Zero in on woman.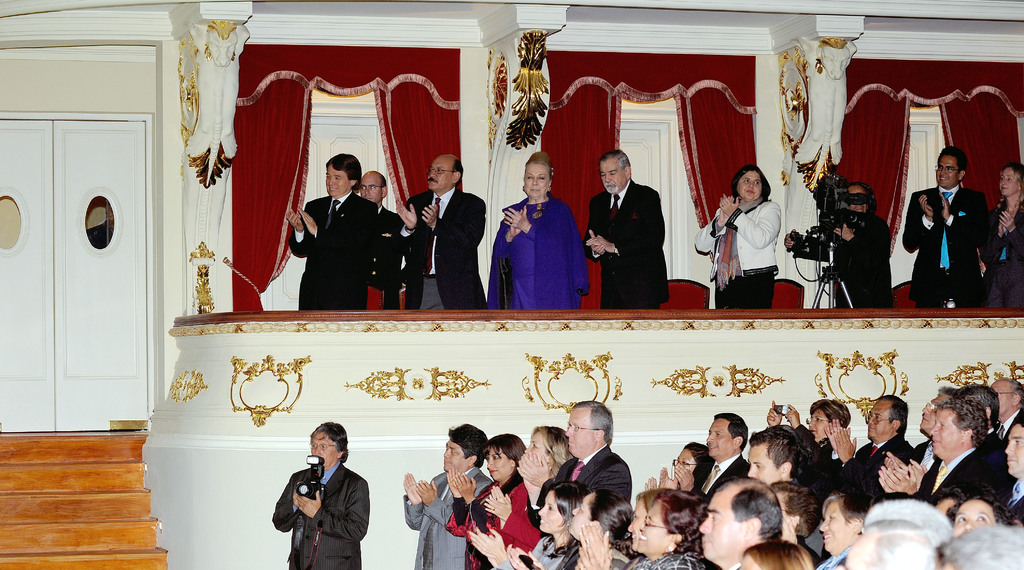
Zeroed in: <bbox>582, 488, 706, 569</bbox>.
